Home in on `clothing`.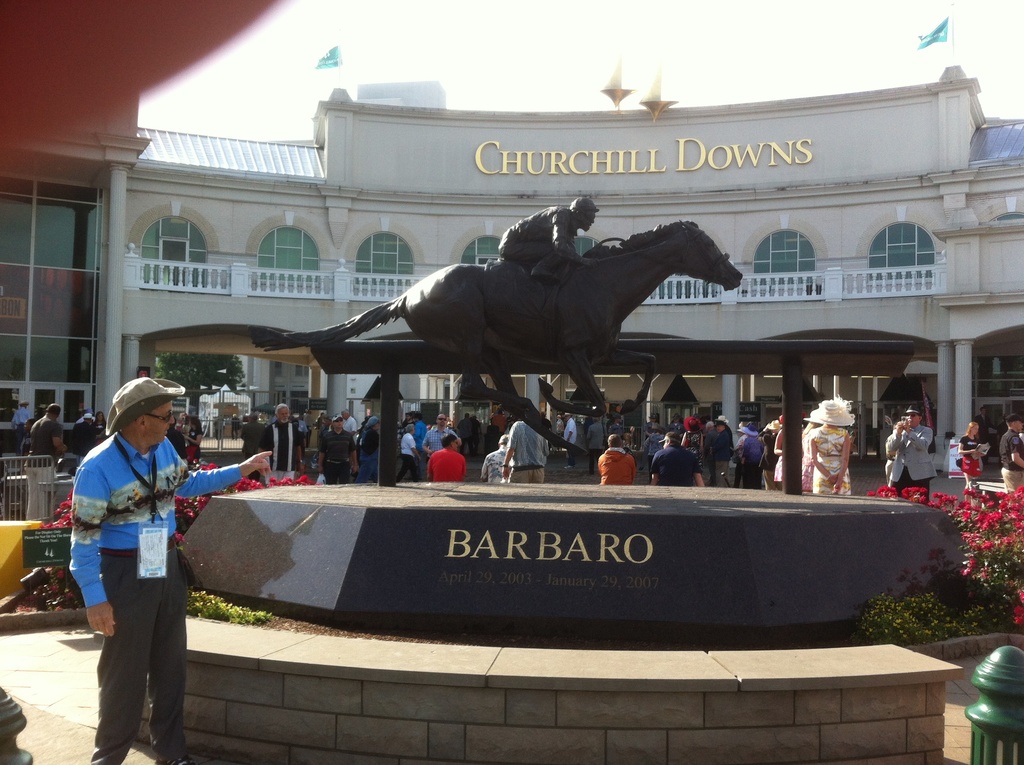
Homed in at (left=884, top=423, right=941, bottom=481).
